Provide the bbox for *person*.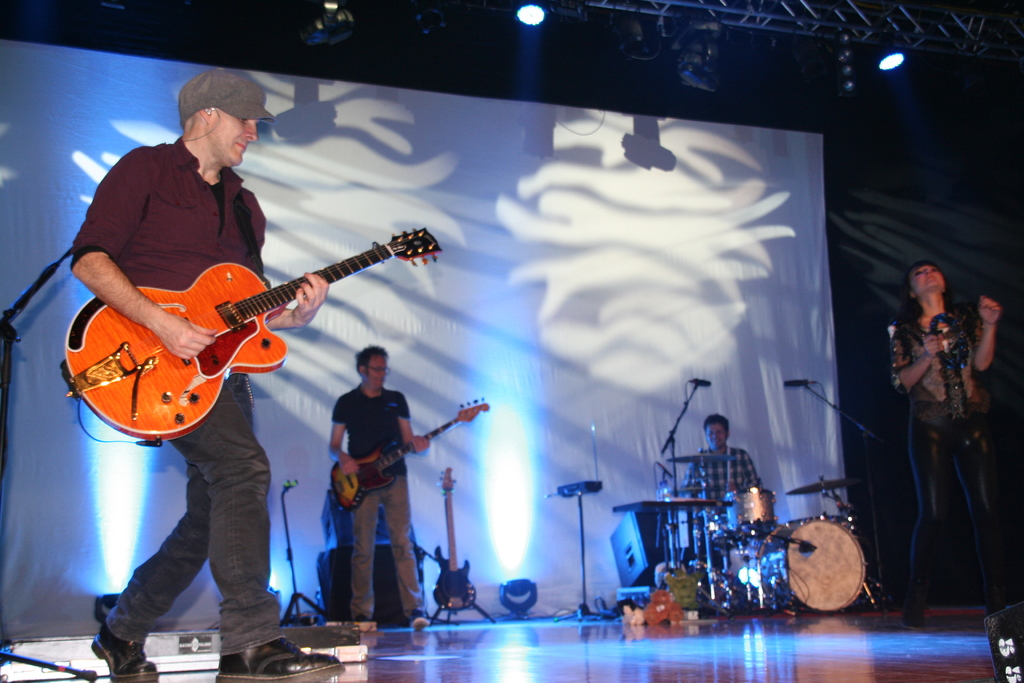
{"x1": 689, "y1": 413, "x2": 787, "y2": 547}.
